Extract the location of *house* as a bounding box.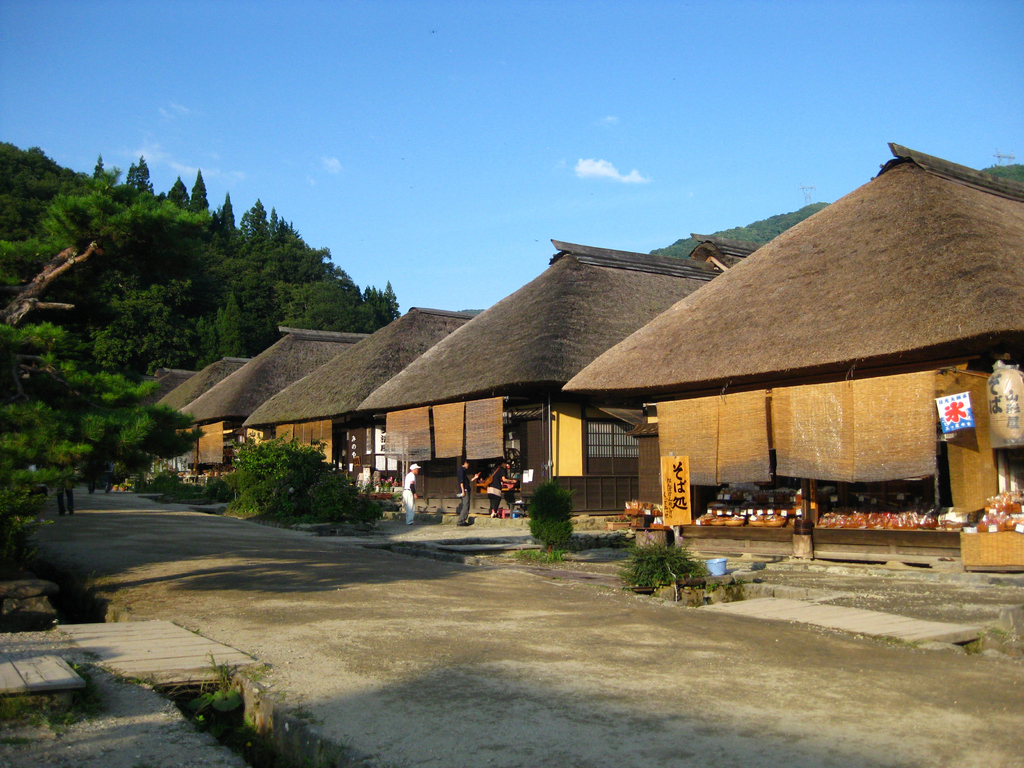
{"left": 182, "top": 328, "right": 376, "bottom": 478}.
